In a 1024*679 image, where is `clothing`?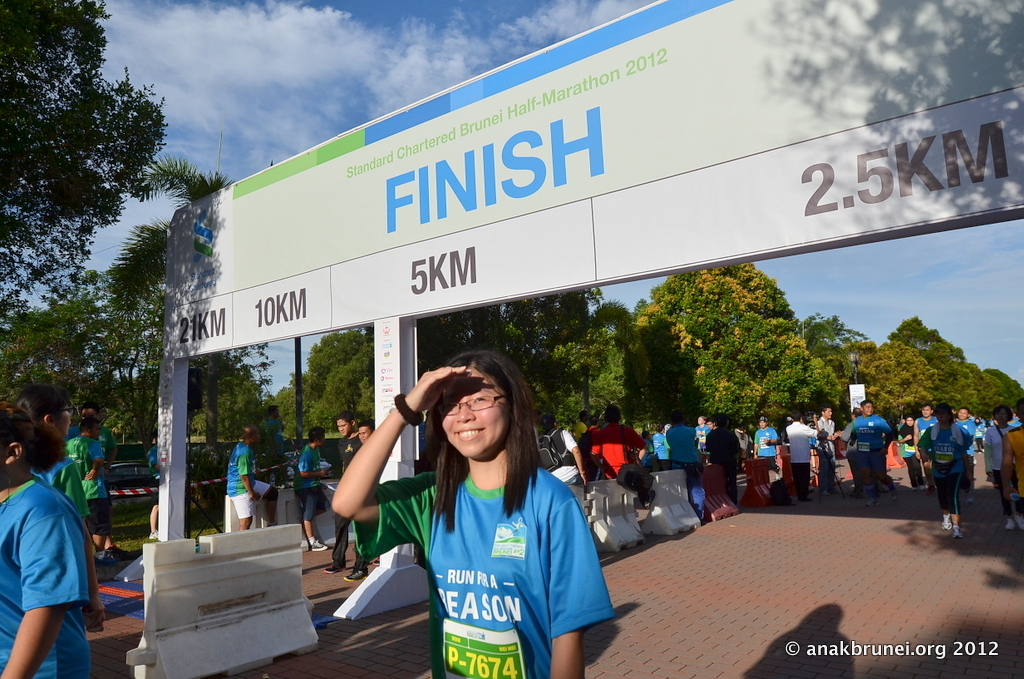
<bbox>699, 425, 755, 506</bbox>.
